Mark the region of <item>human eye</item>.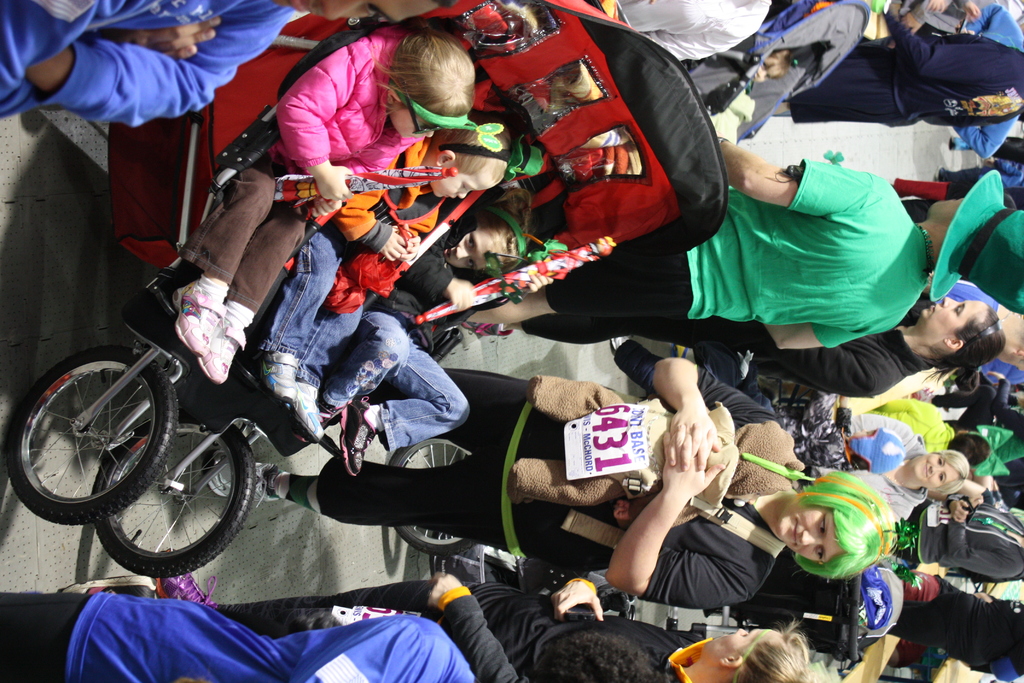
Region: region(954, 304, 964, 315).
